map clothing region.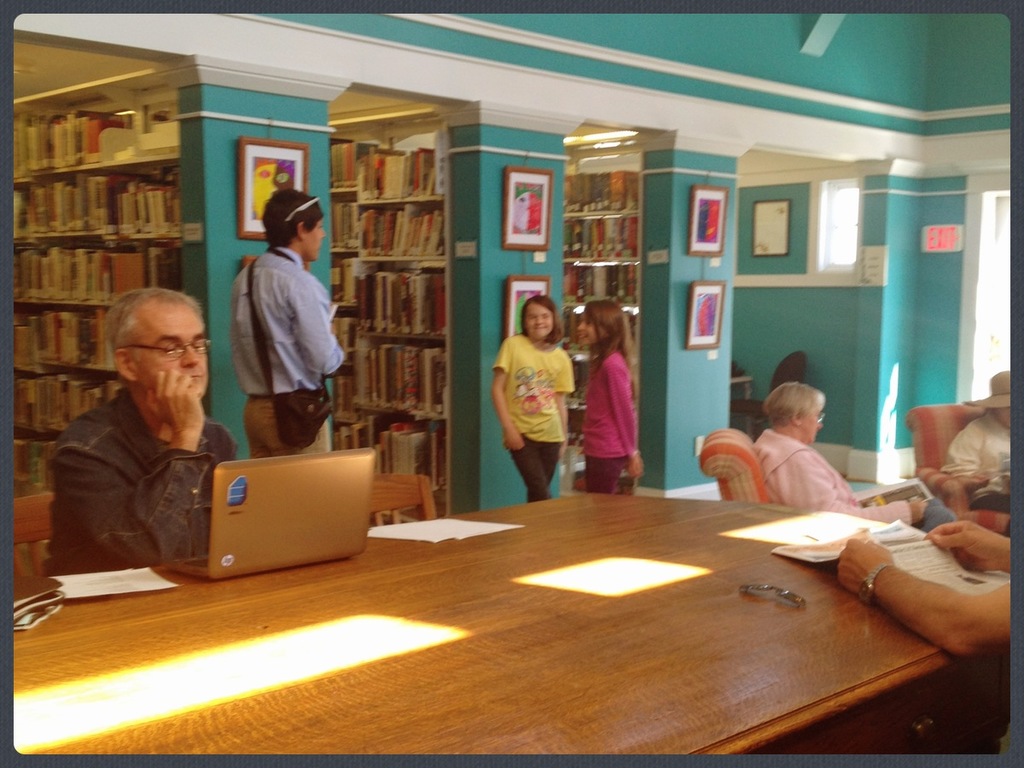
Mapped to 29, 393, 267, 574.
